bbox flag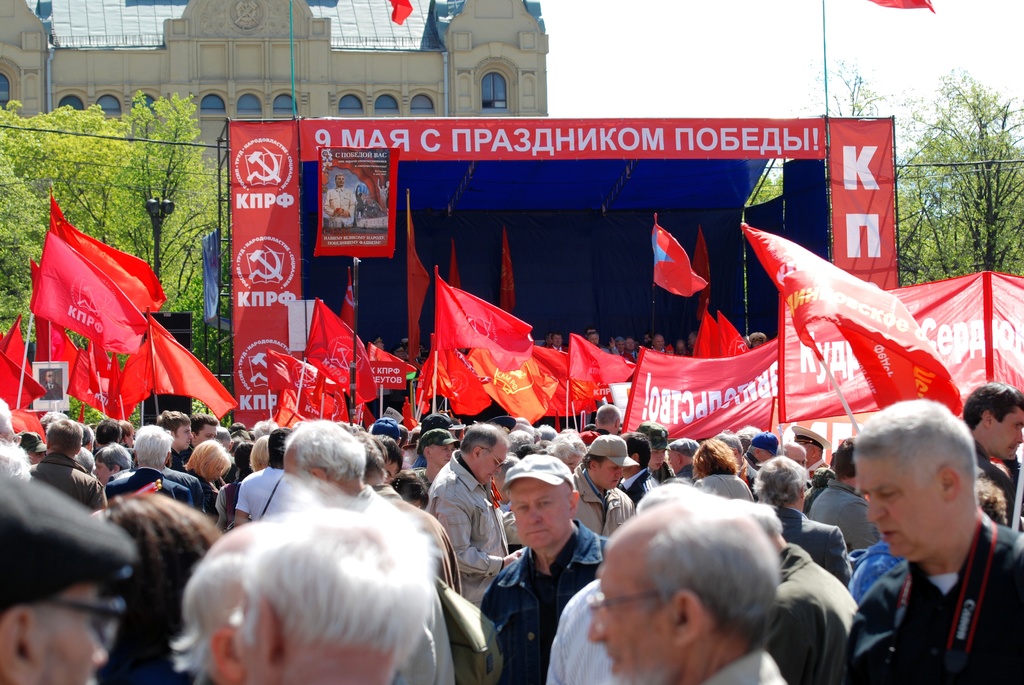
bbox=[106, 358, 136, 420]
